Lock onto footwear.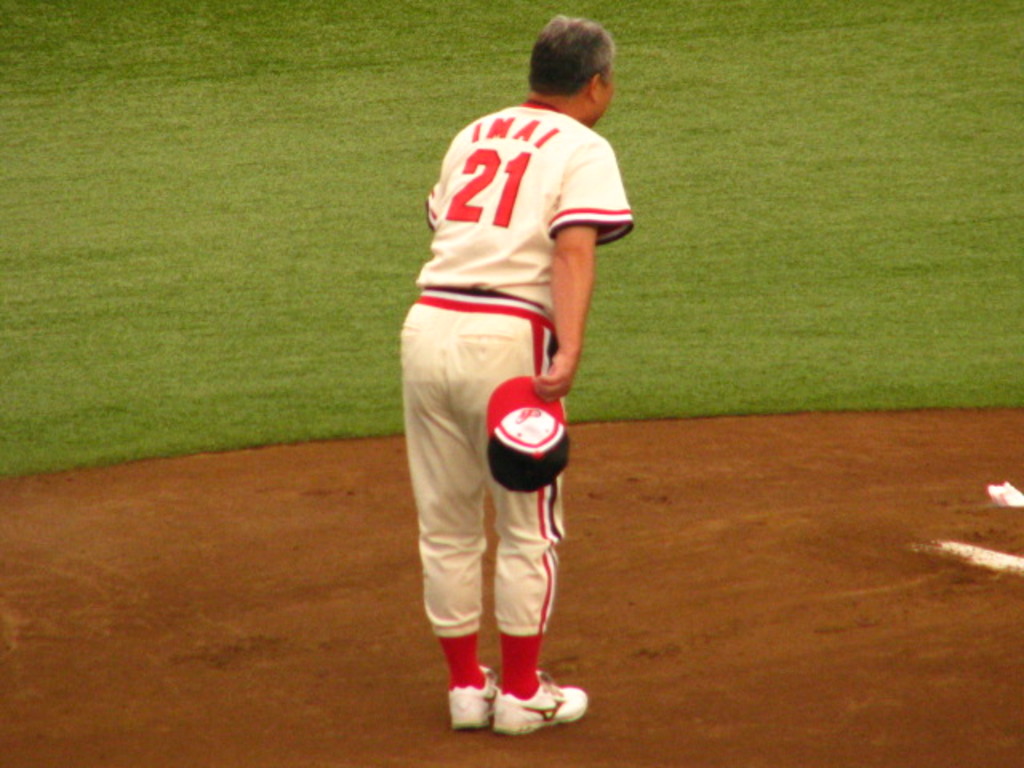
Locked: box=[494, 675, 595, 734].
